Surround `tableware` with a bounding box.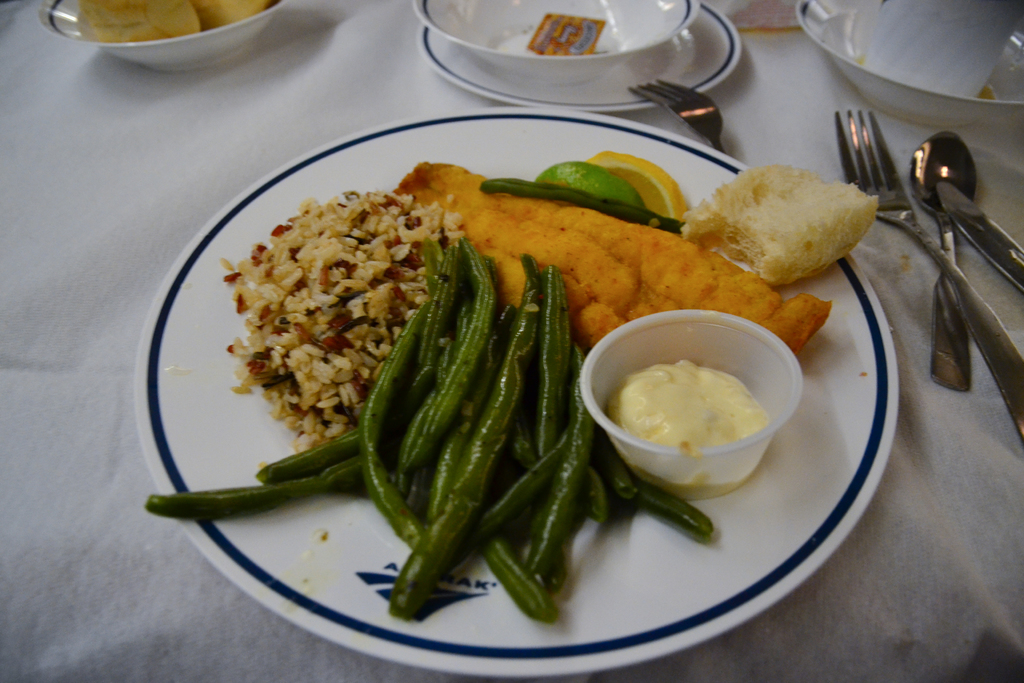
bbox=(99, 117, 966, 658).
